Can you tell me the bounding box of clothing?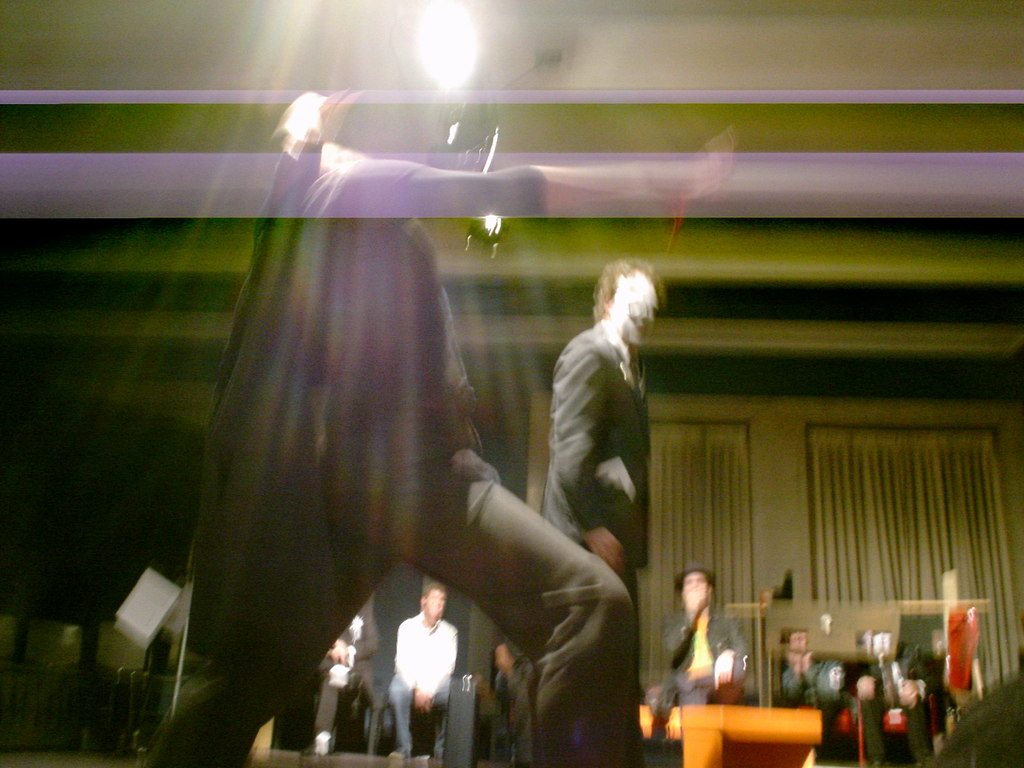
{"x1": 482, "y1": 660, "x2": 516, "y2": 757}.
